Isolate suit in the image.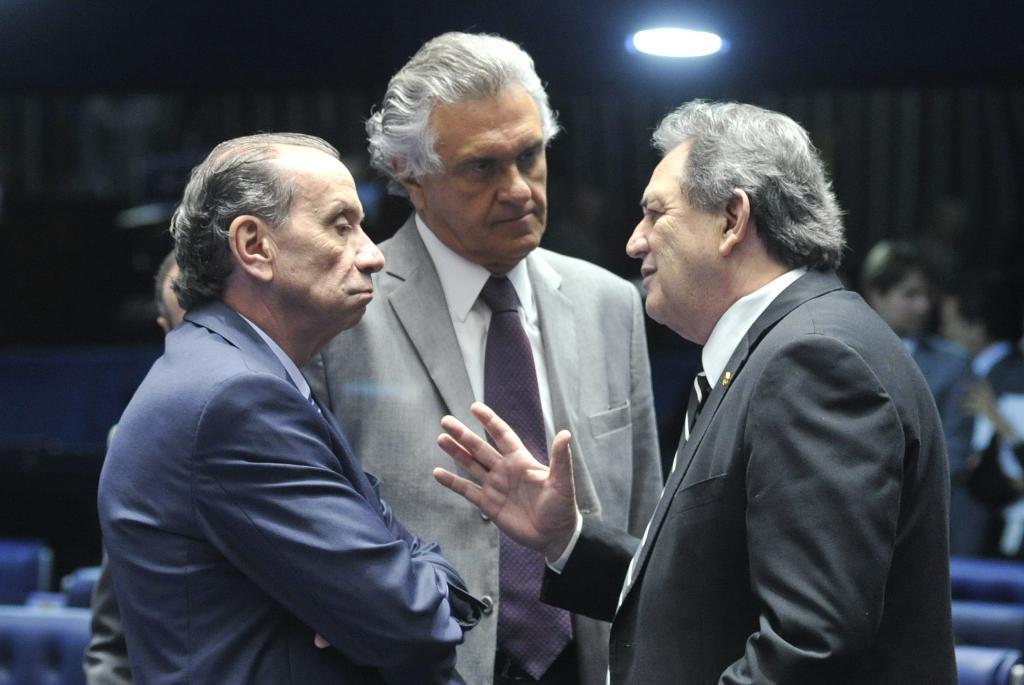
Isolated region: box=[978, 344, 1023, 499].
